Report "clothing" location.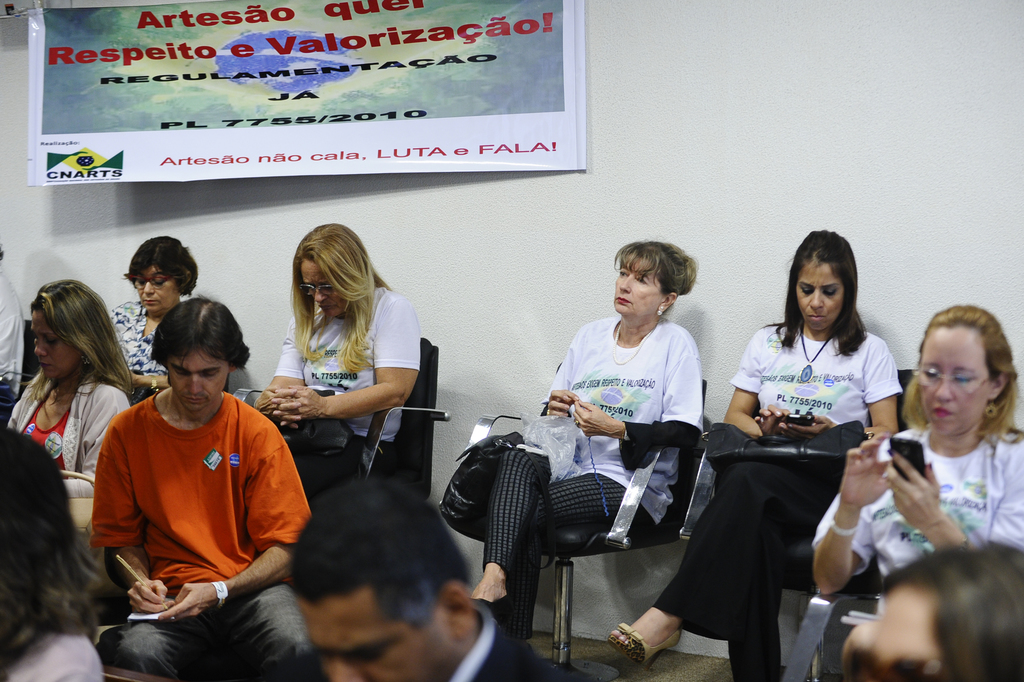
Report: 447, 605, 581, 681.
